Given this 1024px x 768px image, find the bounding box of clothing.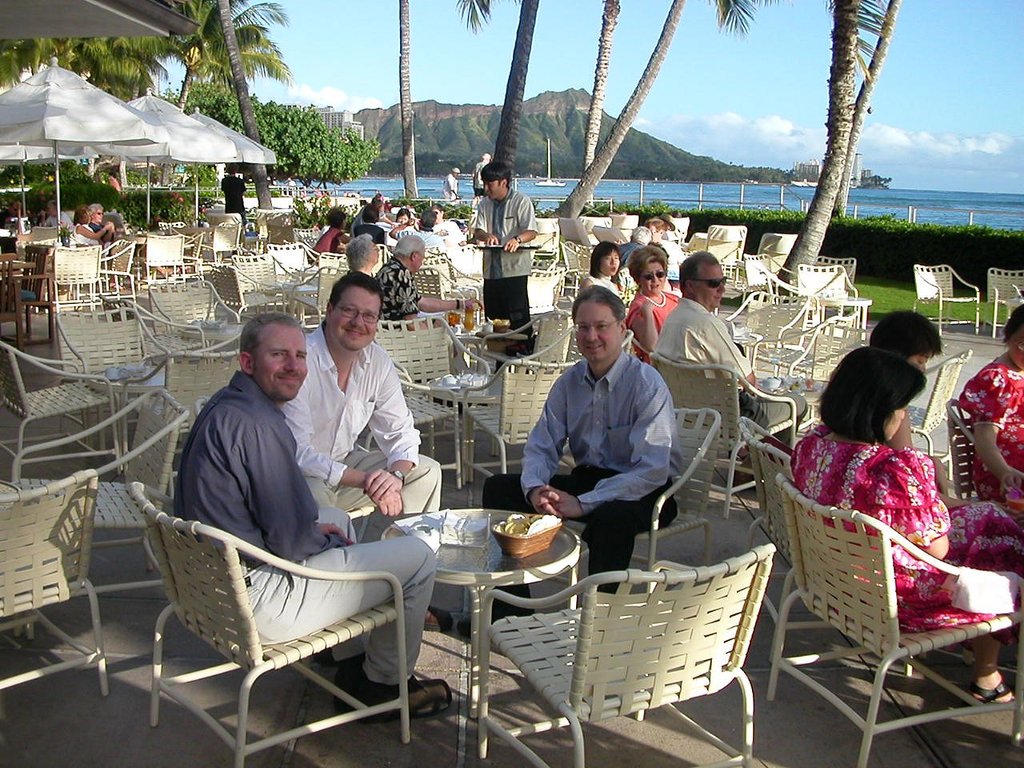
left=483, top=348, right=679, bottom=622.
